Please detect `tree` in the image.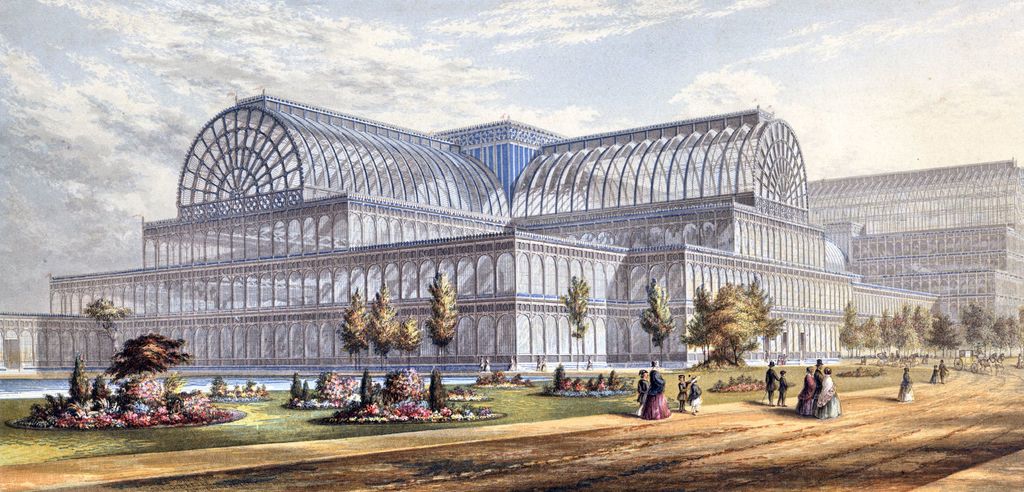
(364,286,399,378).
